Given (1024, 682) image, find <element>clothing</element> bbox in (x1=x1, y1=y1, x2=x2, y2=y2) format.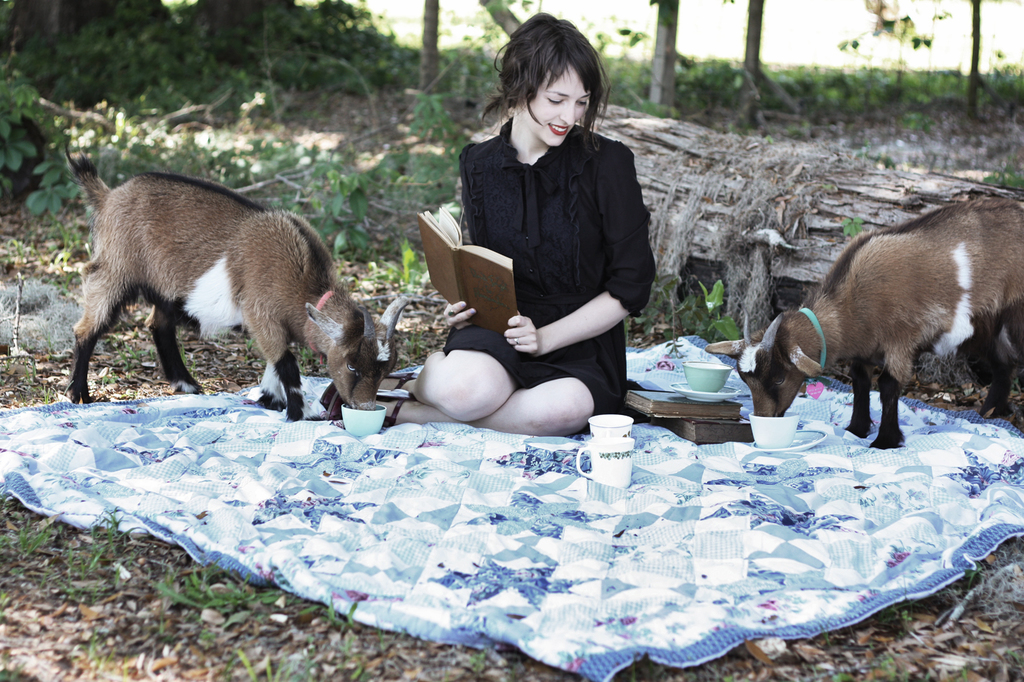
(x1=443, y1=122, x2=651, y2=426).
